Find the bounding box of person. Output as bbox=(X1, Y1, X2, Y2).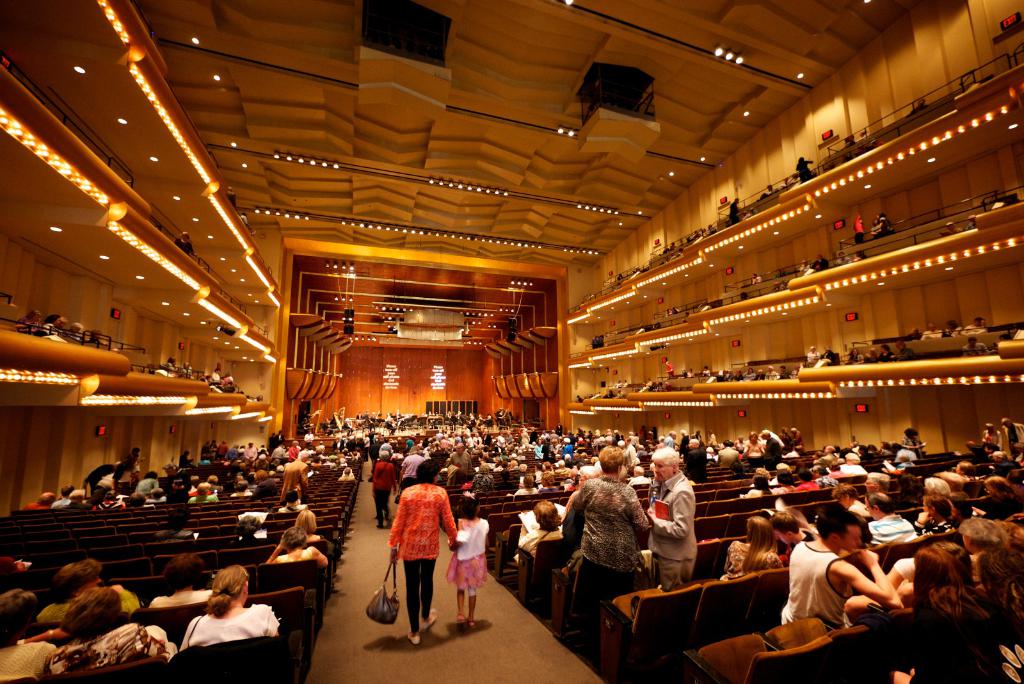
bbox=(879, 343, 894, 362).
